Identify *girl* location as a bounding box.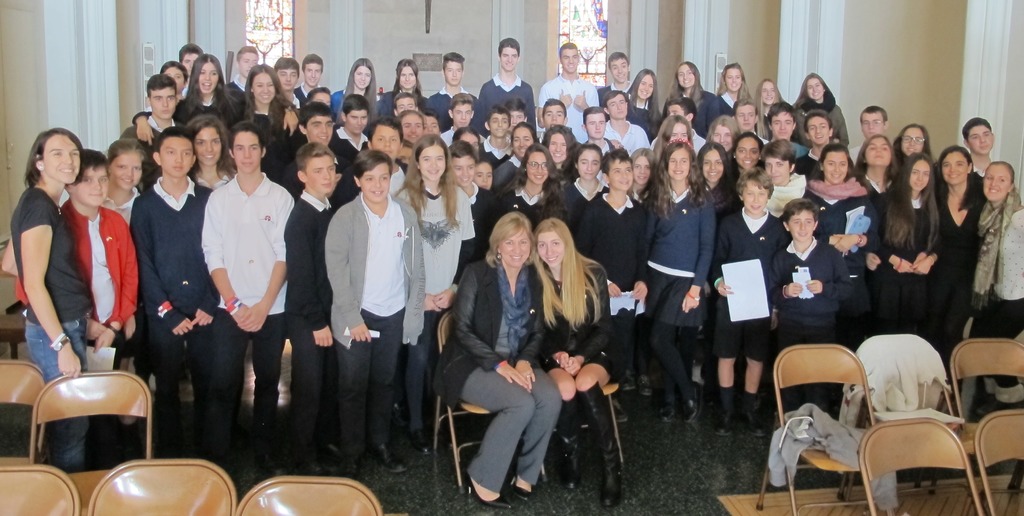
pyautogui.locateOnScreen(923, 138, 993, 359).
